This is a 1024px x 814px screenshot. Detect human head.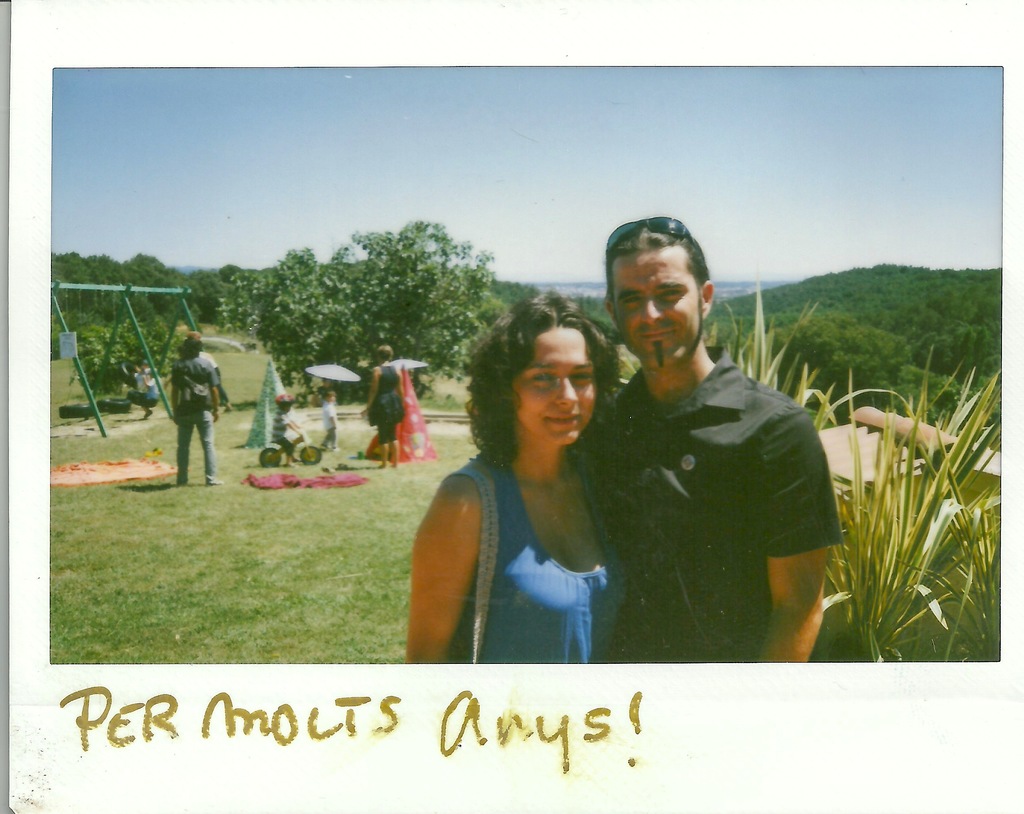
374:343:399:362.
